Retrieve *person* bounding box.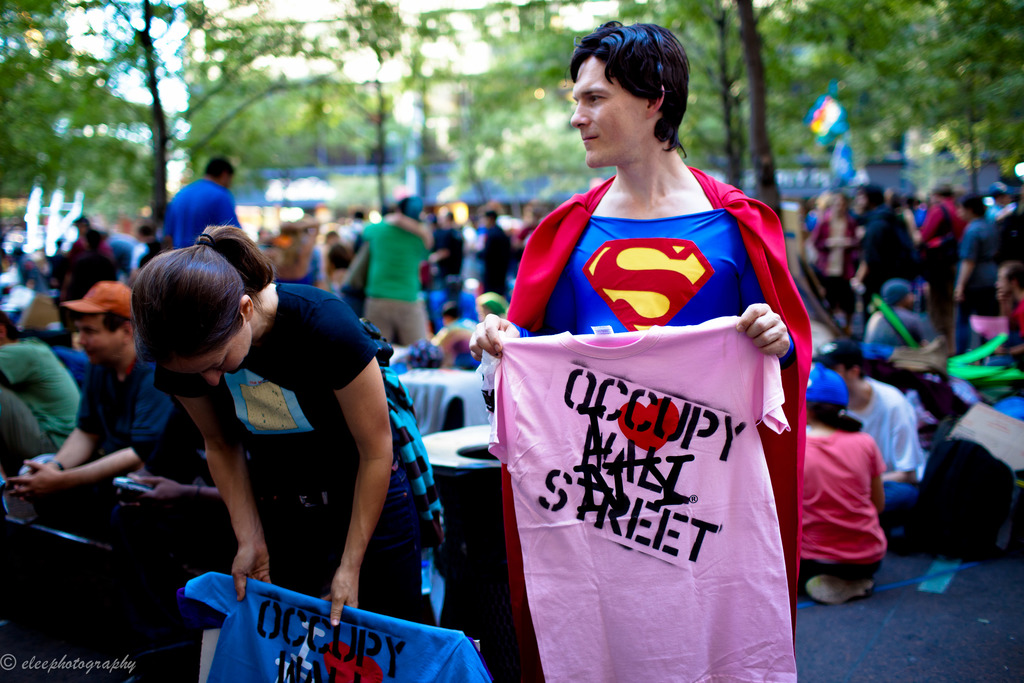
Bounding box: 805, 194, 862, 308.
